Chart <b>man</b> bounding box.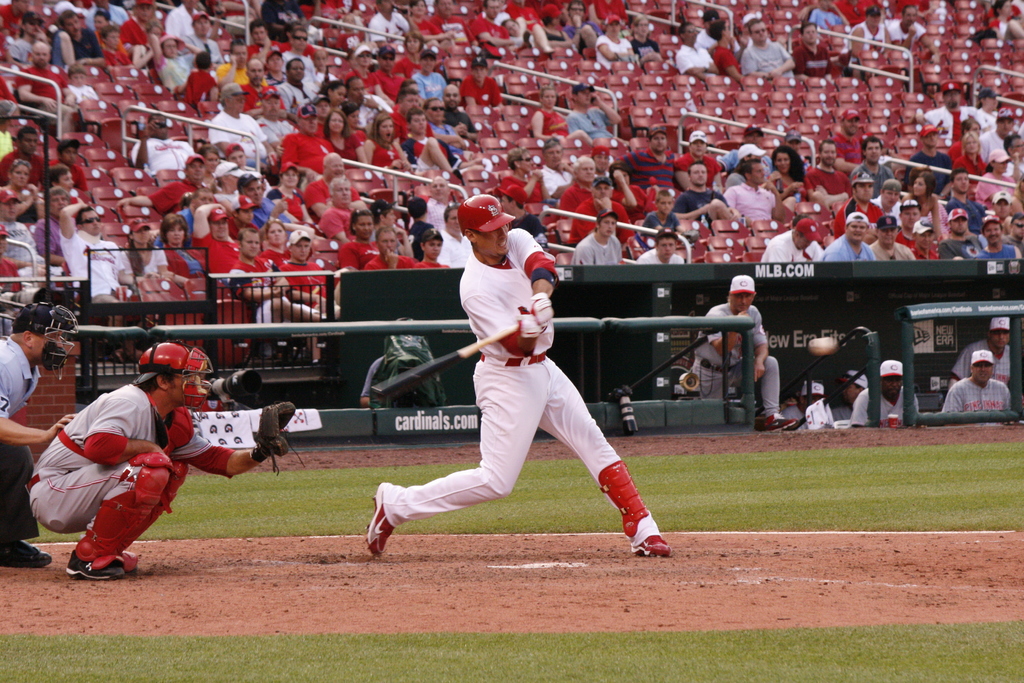
Charted: (190,202,236,267).
